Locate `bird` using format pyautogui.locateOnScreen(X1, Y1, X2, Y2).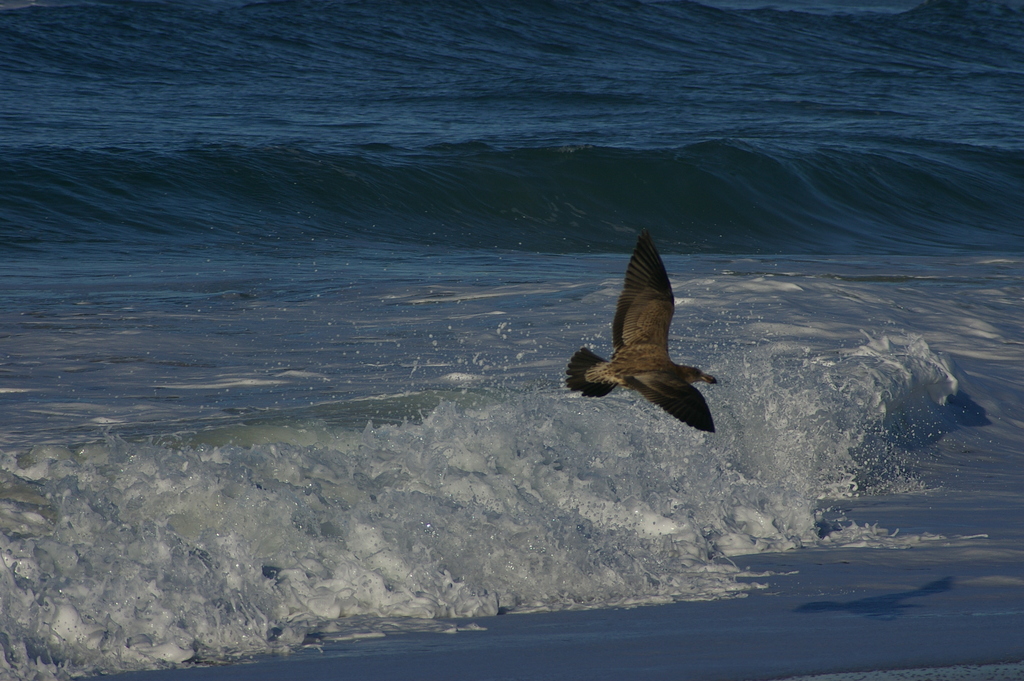
pyautogui.locateOnScreen(563, 224, 730, 438).
